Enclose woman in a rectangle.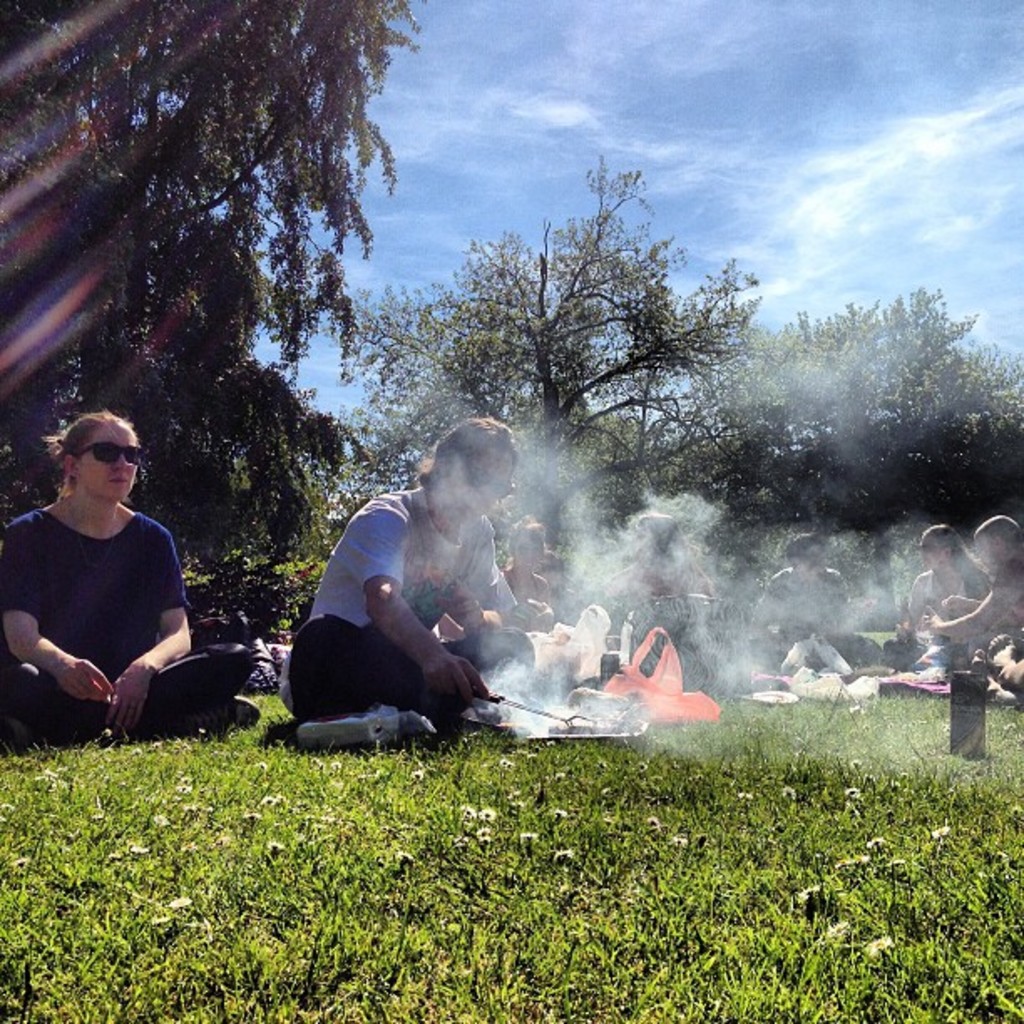
box(5, 412, 266, 738).
